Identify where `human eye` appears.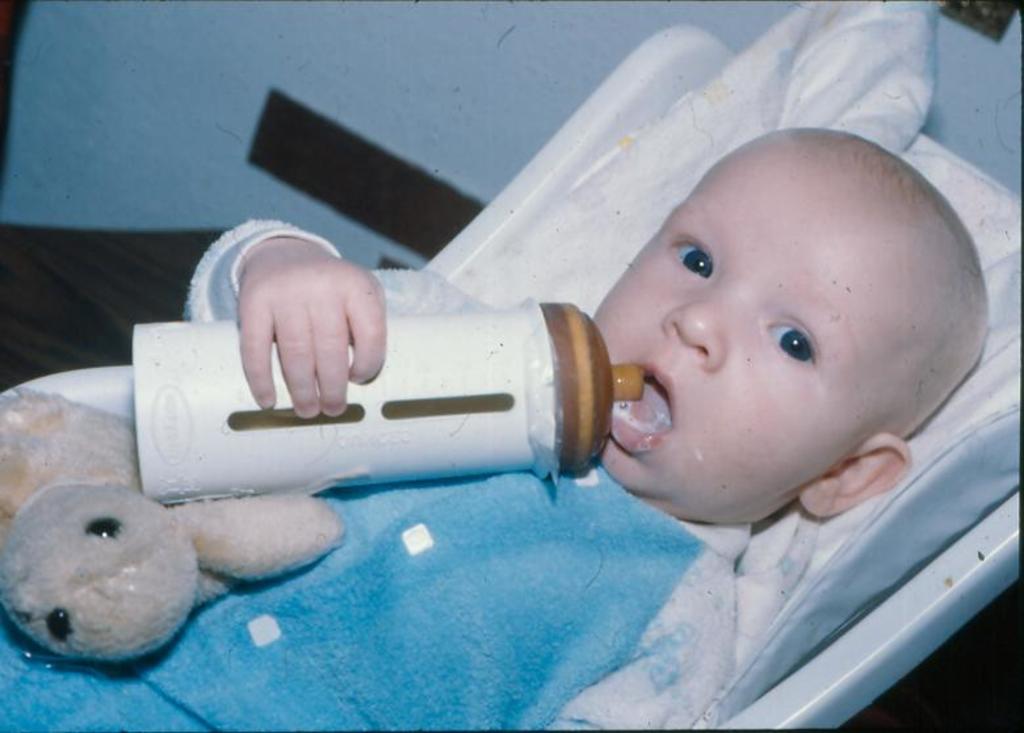
Appears at region(667, 236, 712, 282).
